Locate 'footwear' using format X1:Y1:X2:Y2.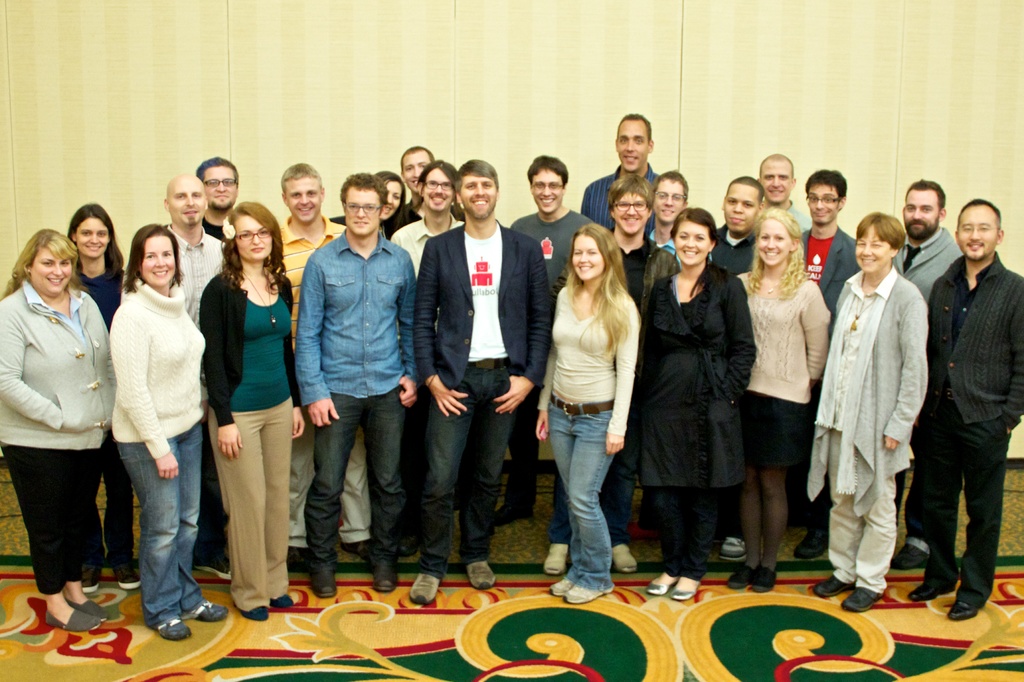
309:562:335:598.
